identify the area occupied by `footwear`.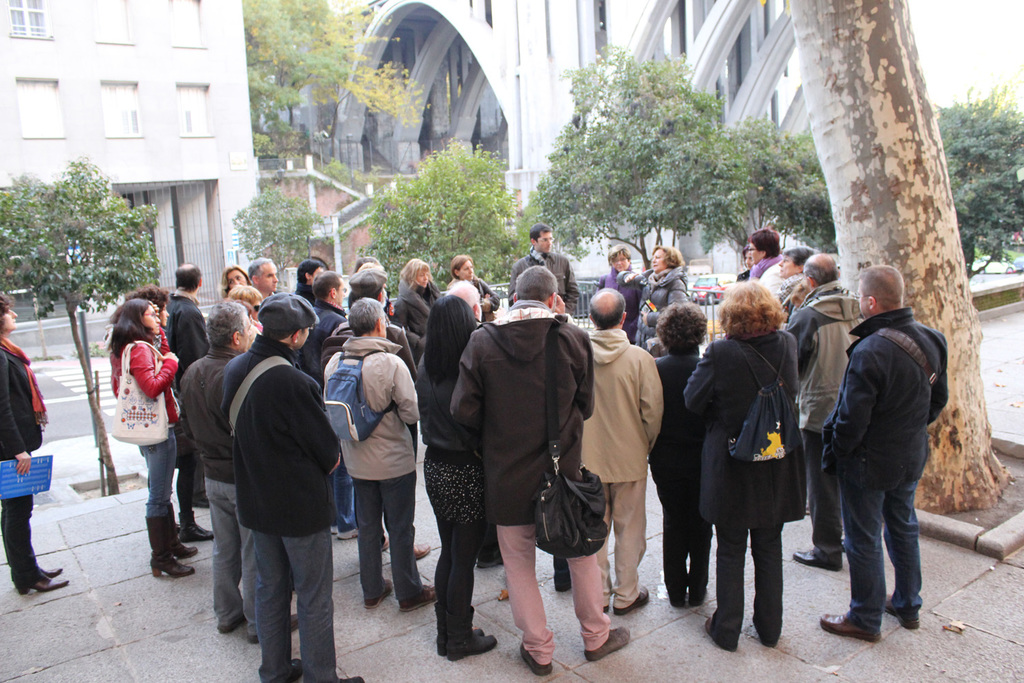
Area: {"x1": 341, "y1": 677, "x2": 365, "y2": 682}.
